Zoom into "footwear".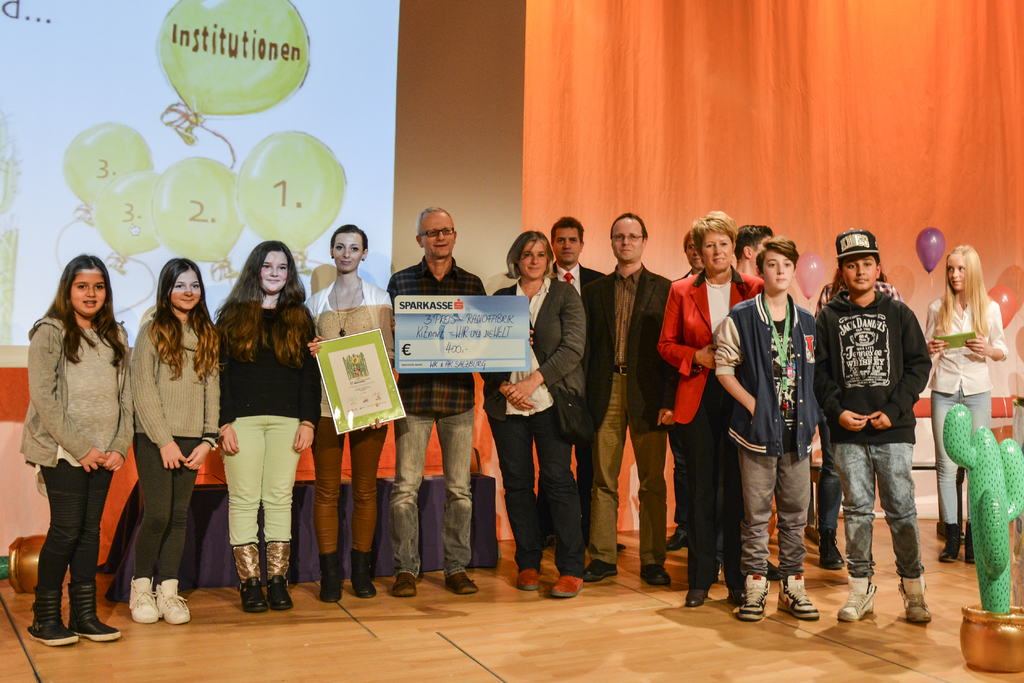
Zoom target: {"left": 667, "top": 527, "right": 690, "bottom": 554}.
